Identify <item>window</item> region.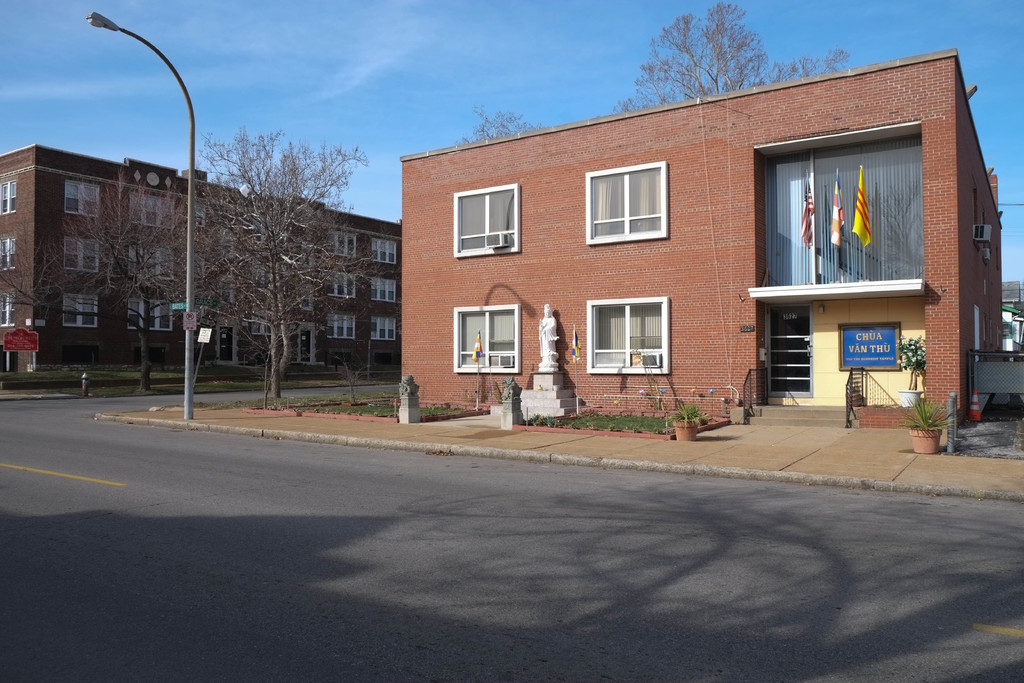
Region: <box>62,289,99,329</box>.
